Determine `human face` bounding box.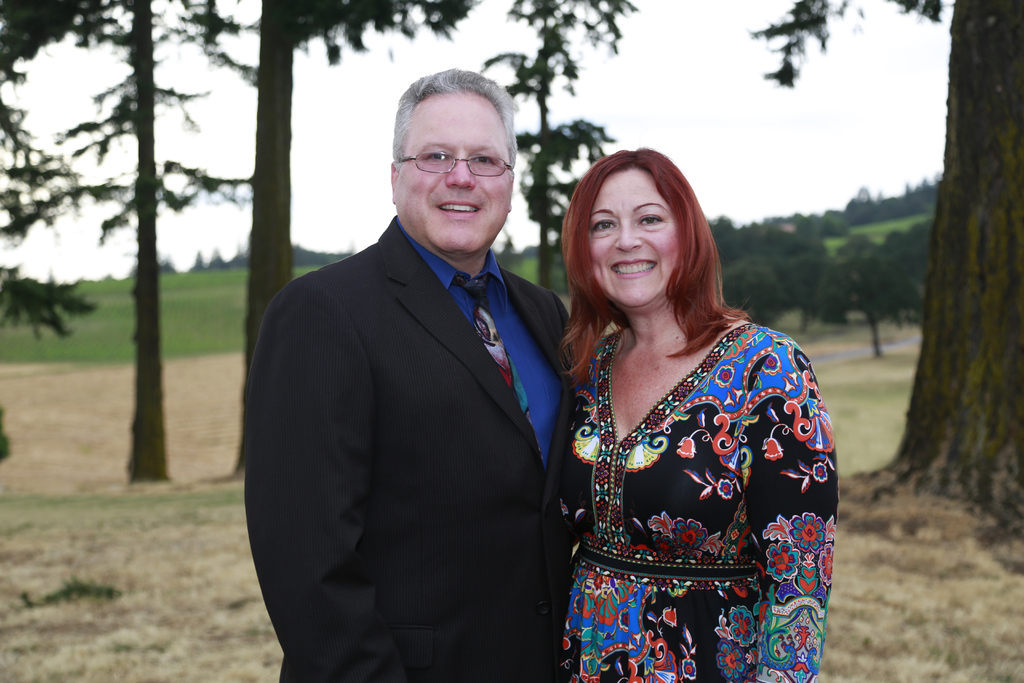
Determined: 582 176 680 304.
